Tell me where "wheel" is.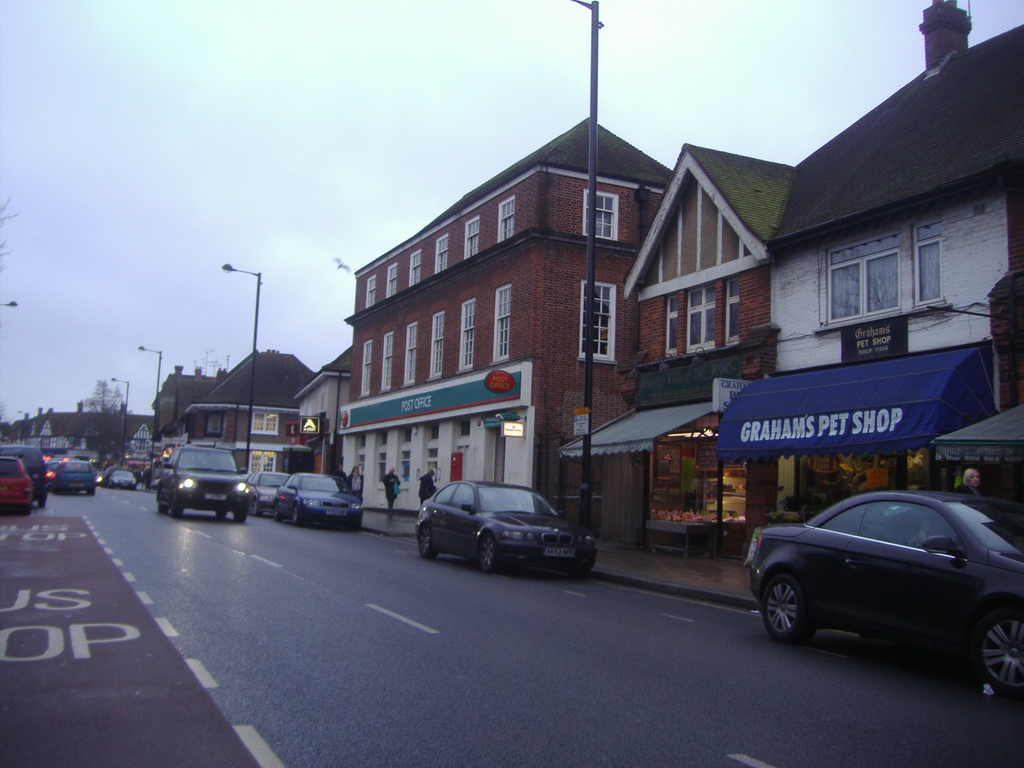
"wheel" is at bbox=[762, 575, 810, 639].
